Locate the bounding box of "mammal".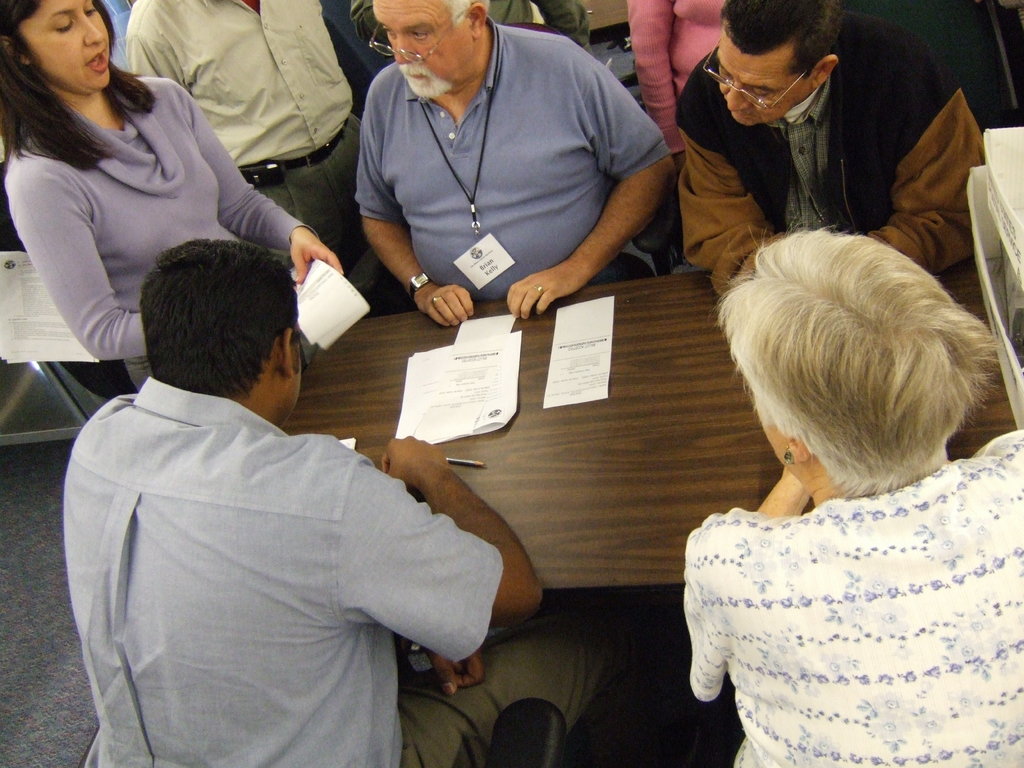
Bounding box: {"x1": 92, "y1": 0, "x2": 131, "y2": 69}.
